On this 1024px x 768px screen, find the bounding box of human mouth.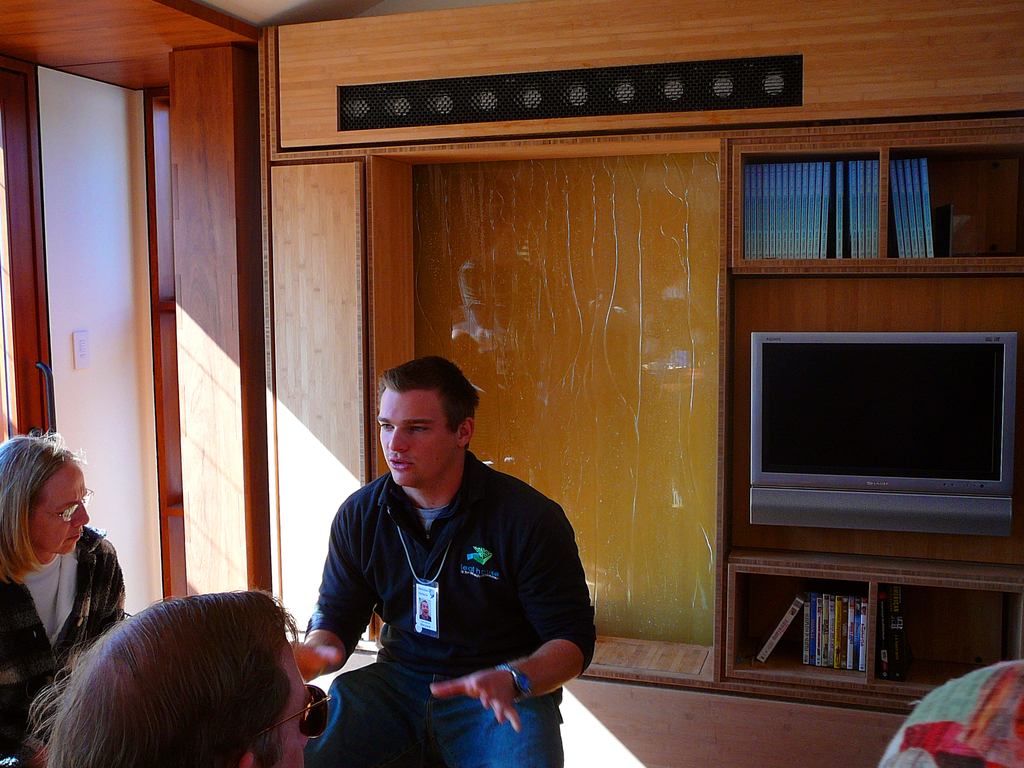
Bounding box: [left=390, top=460, right=408, bottom=470].
